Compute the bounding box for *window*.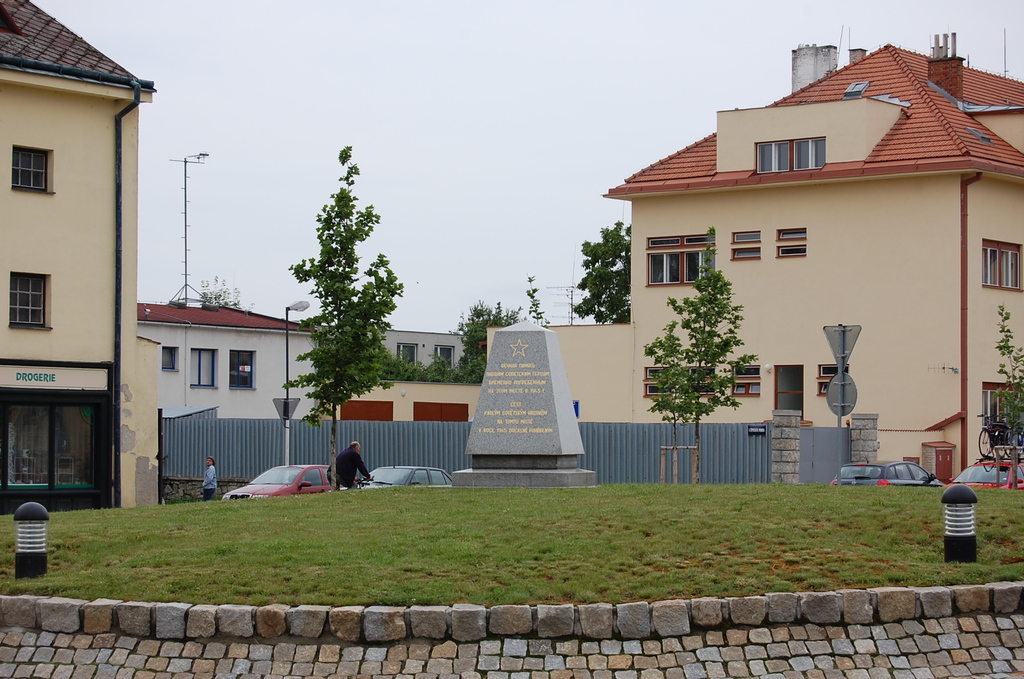
<box>437,348,454,375</box>.
